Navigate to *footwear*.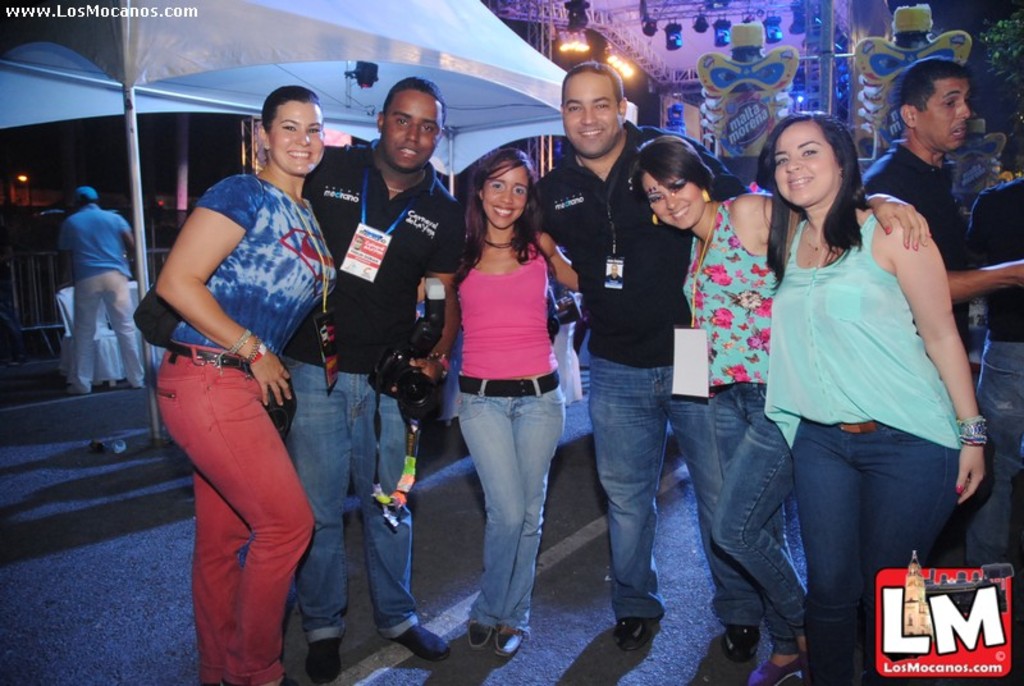
Navigation target: [x1=467, y1=614, x2=481, y2=645].
